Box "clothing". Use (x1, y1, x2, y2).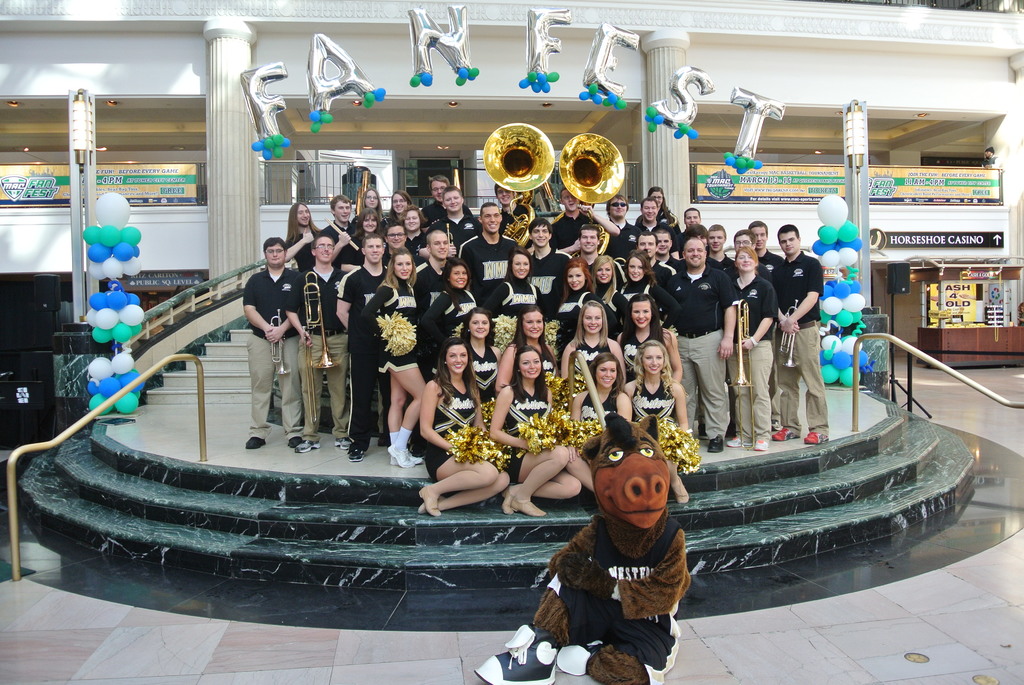
(426, 284, 477, 381).
